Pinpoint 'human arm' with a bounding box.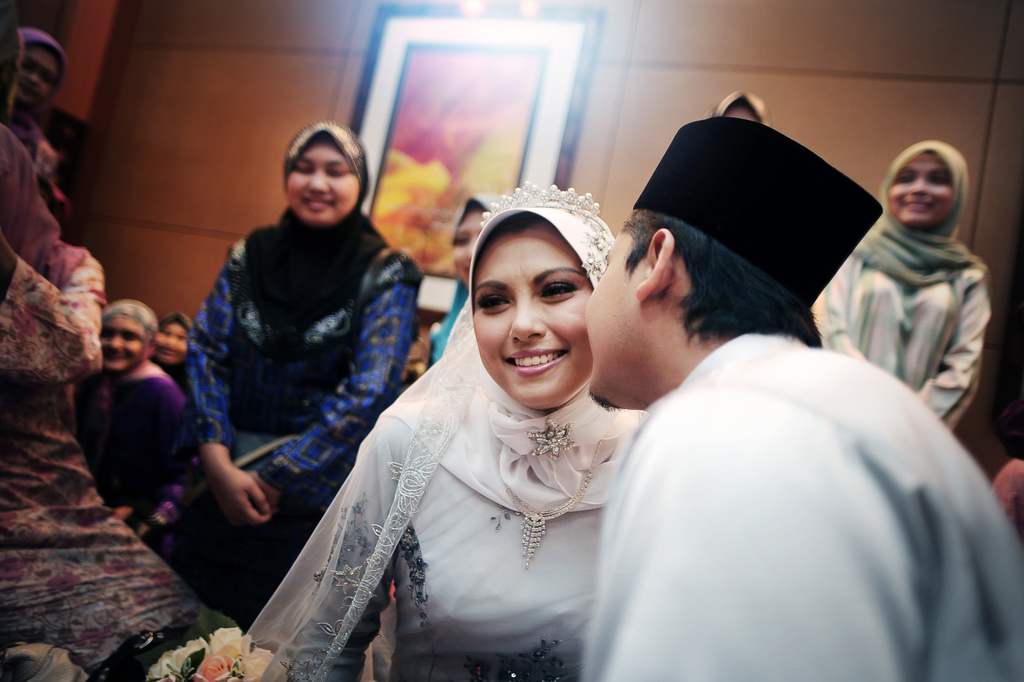
184 252 269 524.
